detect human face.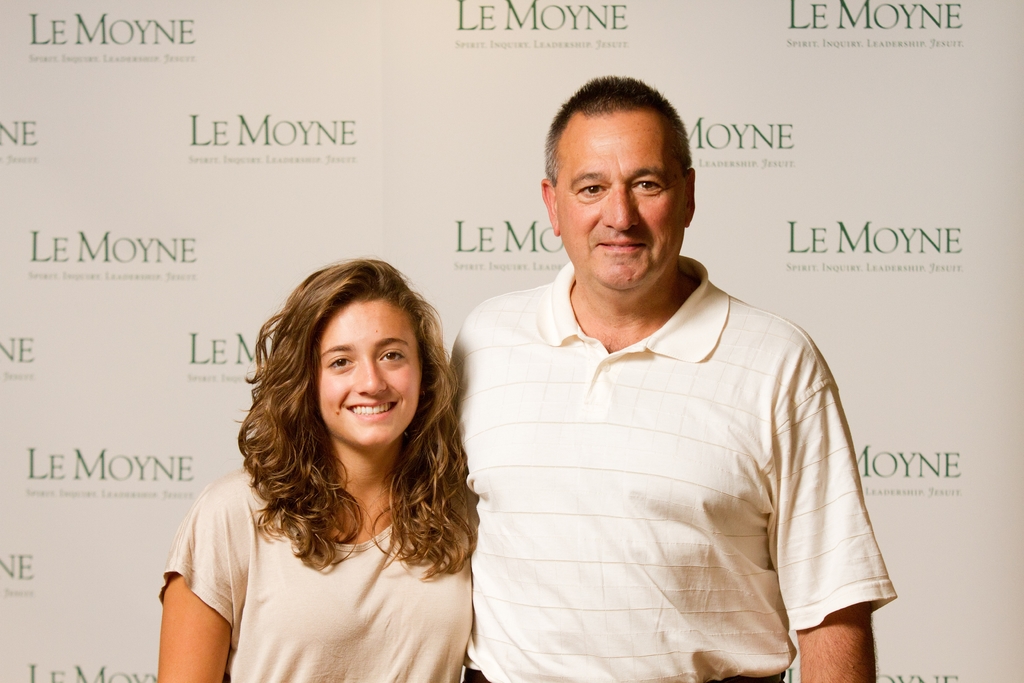
Detected at 316,293,420,451.
